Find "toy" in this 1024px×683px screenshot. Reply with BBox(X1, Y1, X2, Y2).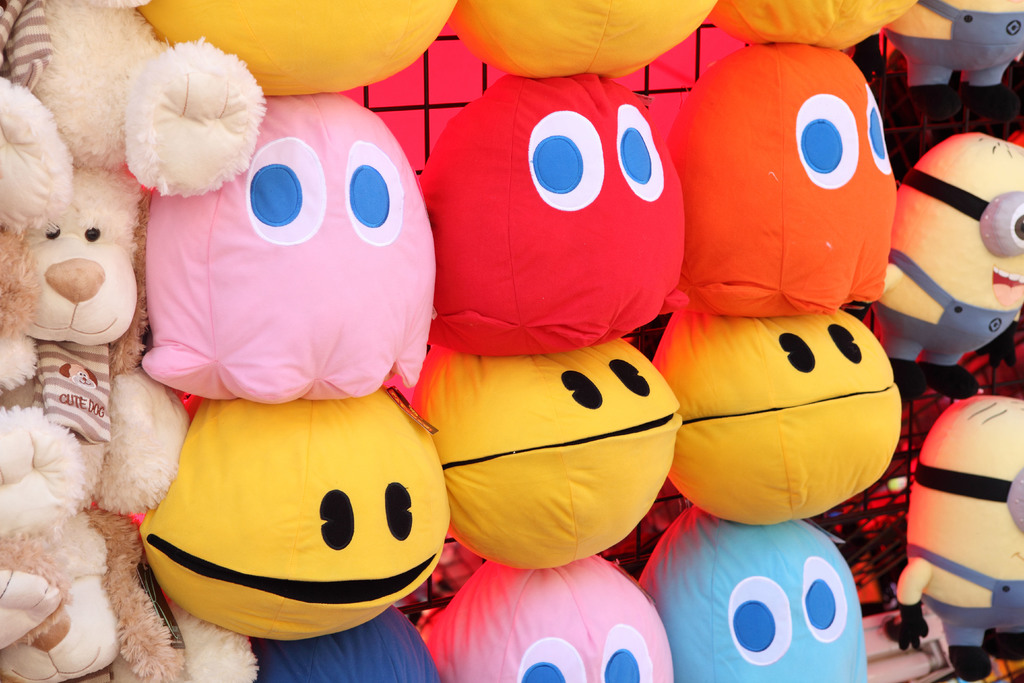
BBox(849, 130, 1023, 402).
